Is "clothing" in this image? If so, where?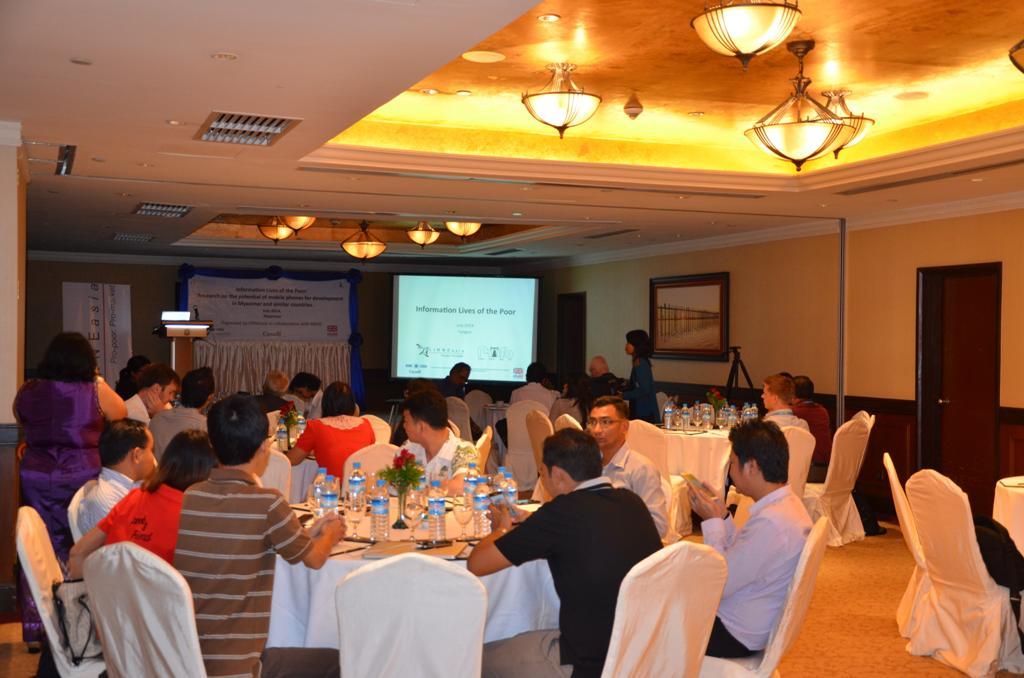
Yes, at {"left": 706, "top": 486, "right": 808, "bottom": 658}.
